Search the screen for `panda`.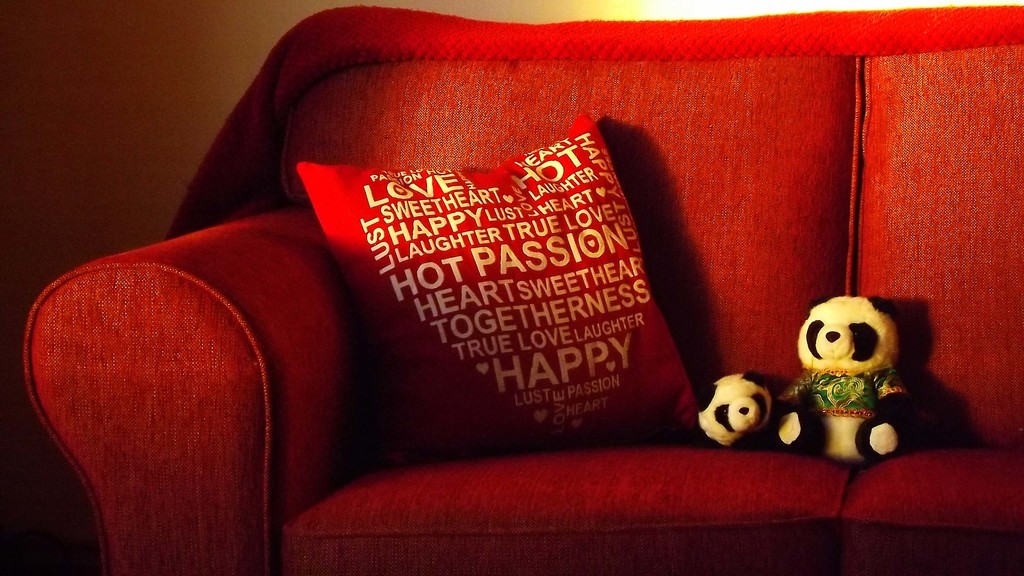
Found at bbox(692, 368, 769, 444).
